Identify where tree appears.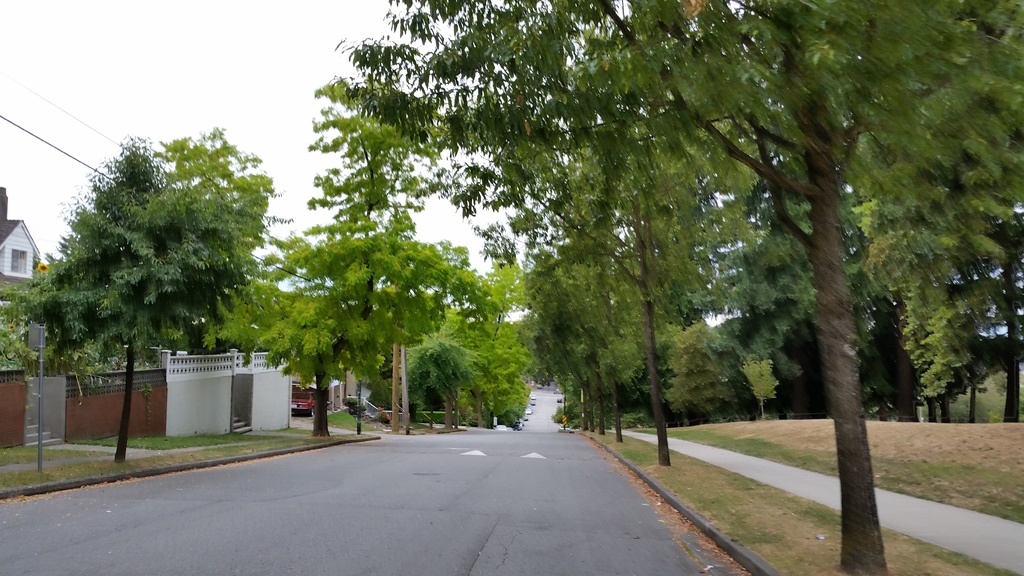
Appears at {"x1": 556, "y1": 248, "x2": 666, "y2": 454}.
